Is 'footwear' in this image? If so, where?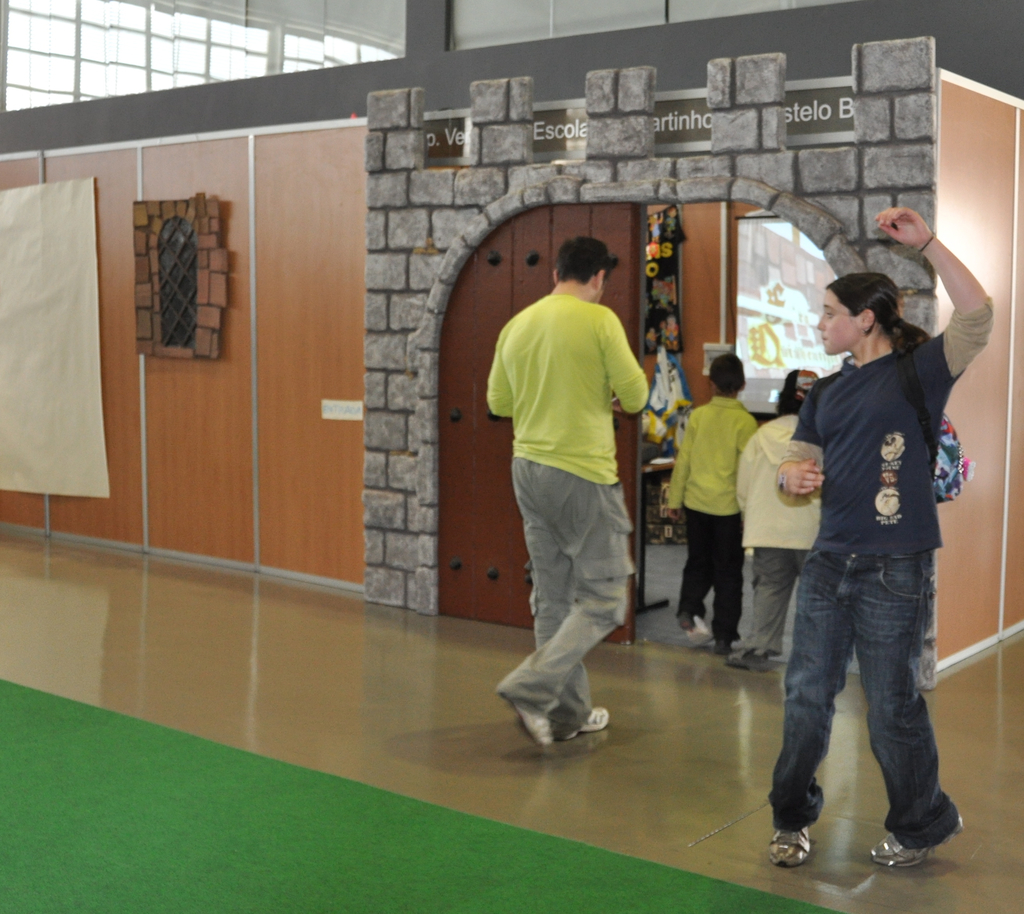
Yes, at [680,610,713,646].
